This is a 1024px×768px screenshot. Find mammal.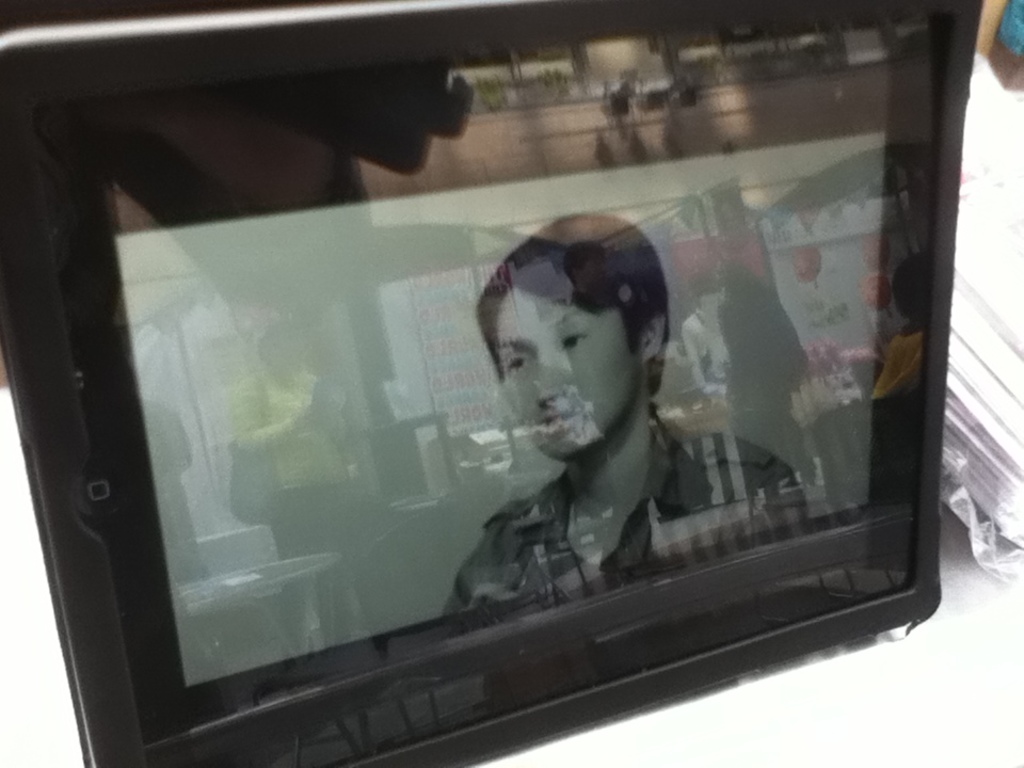
Bounding box: 437:206:811:617.
